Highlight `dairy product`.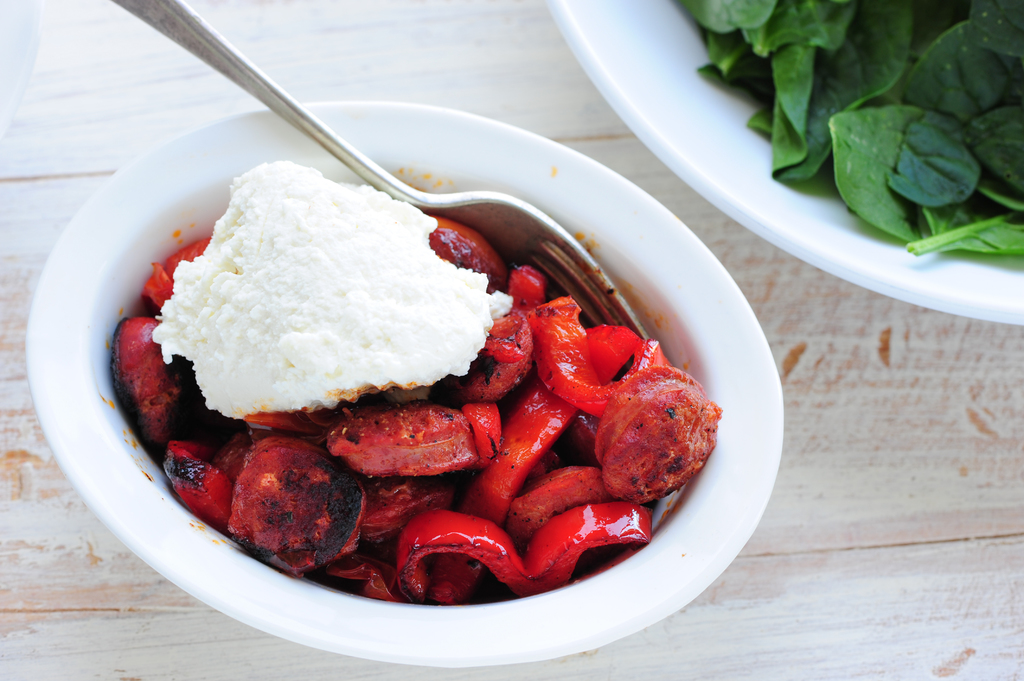
Highlighted region: bbox(156, 165, 527, 433).
